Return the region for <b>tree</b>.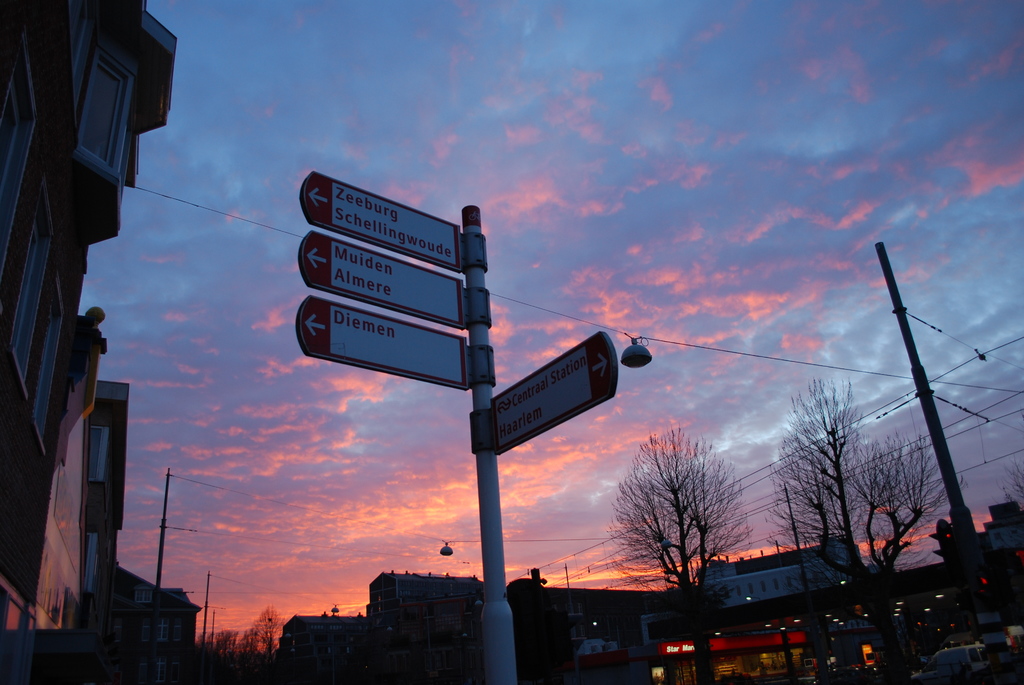
BBox(607, 425, 753, 608).
